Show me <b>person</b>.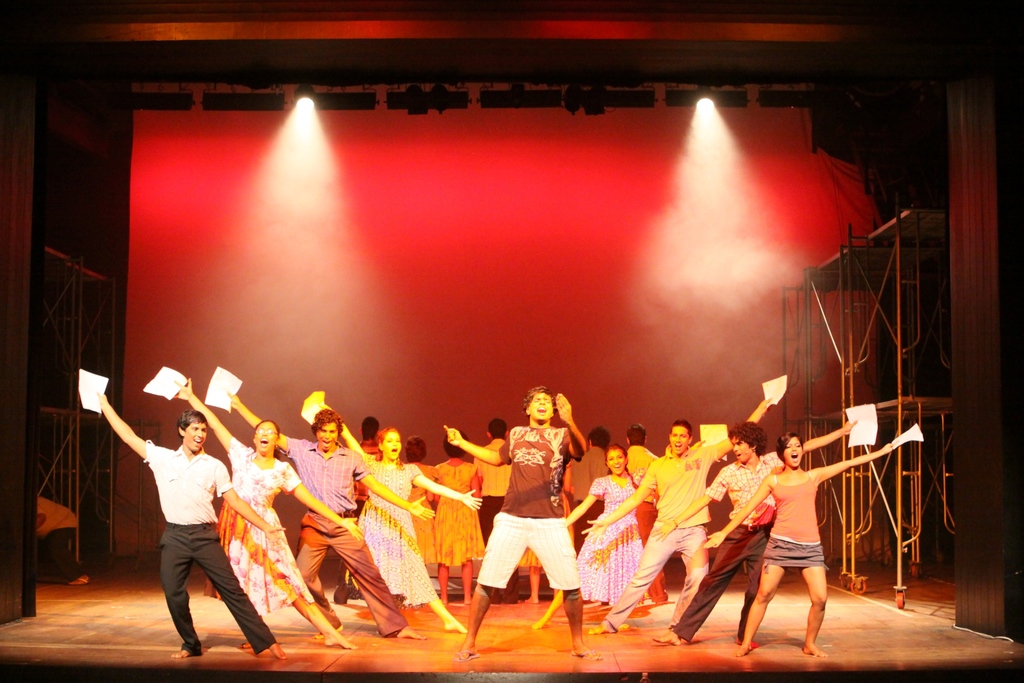
<b>person</b> is here: left=564, top=427, right=609, bottom=552.
